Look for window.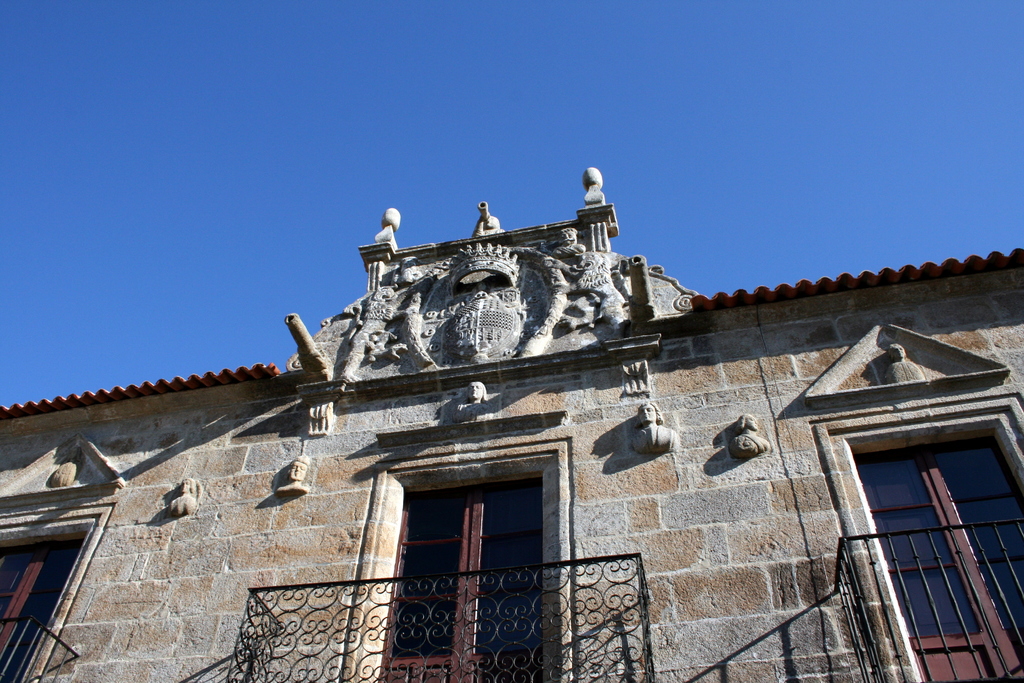
Found: bbox=(0, 531, 82, 682).
